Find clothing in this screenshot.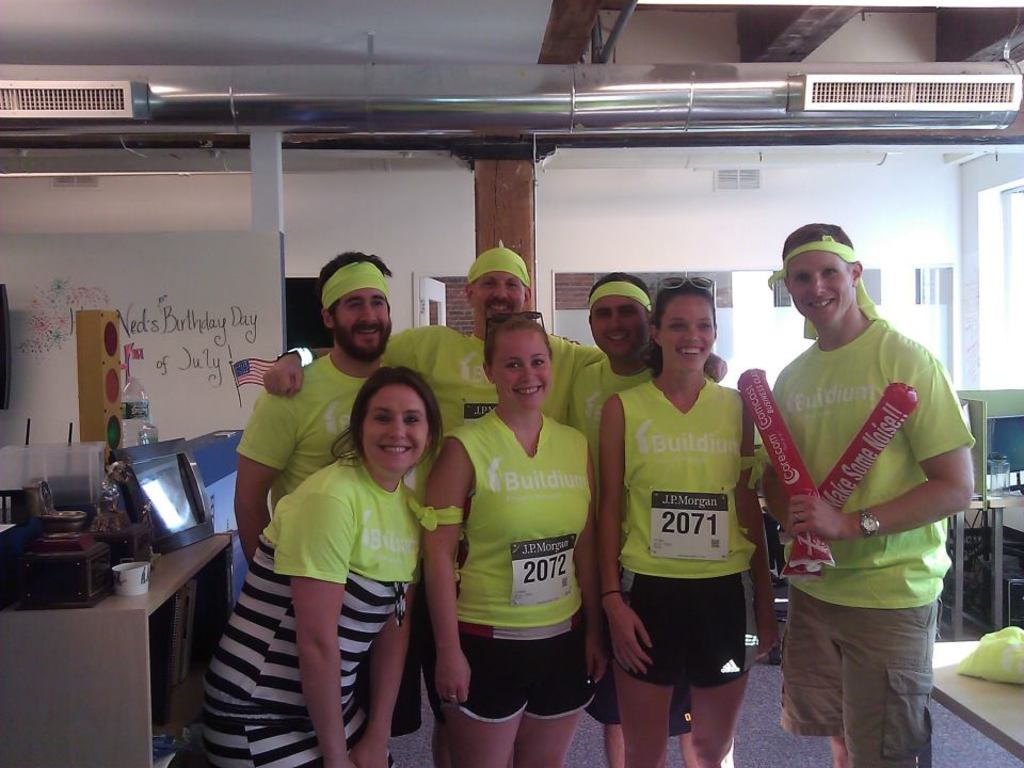
The bounding box for clothing is box=[617, 580, 754, 677].
